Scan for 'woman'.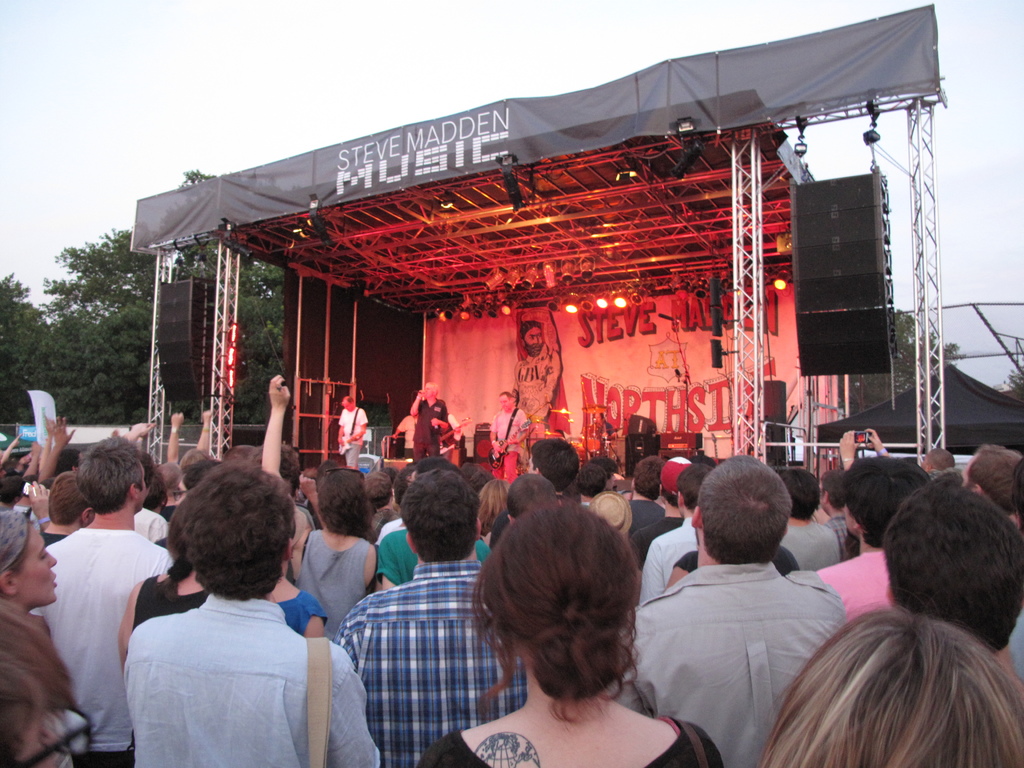
Scan result: 113 493 209 767.
